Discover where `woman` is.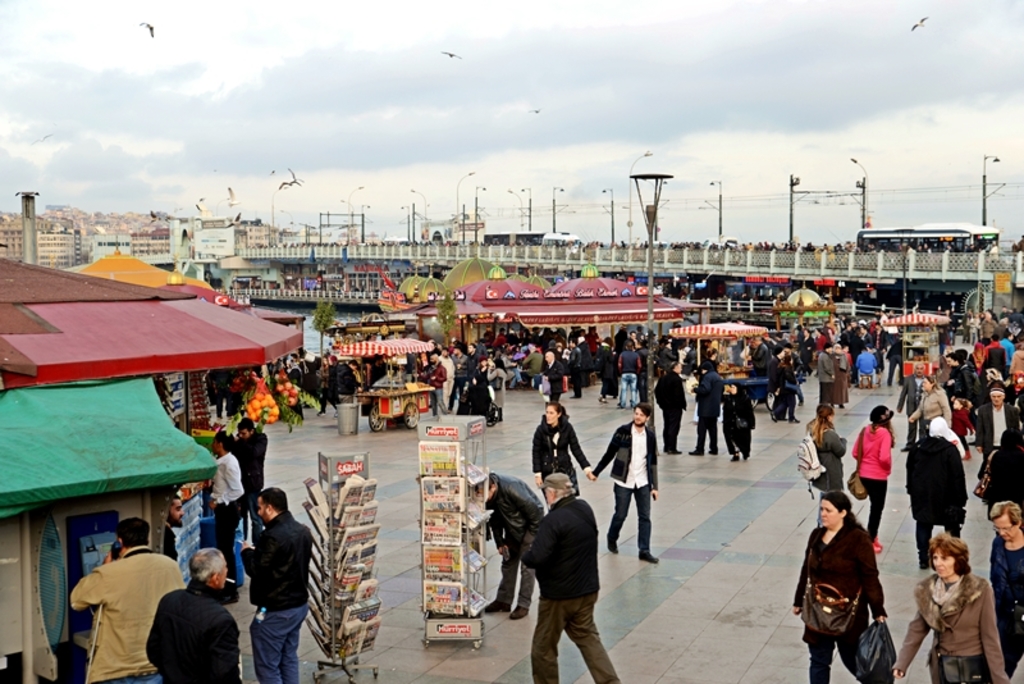
Discovered at select_region(529, 397, 590, 516).
